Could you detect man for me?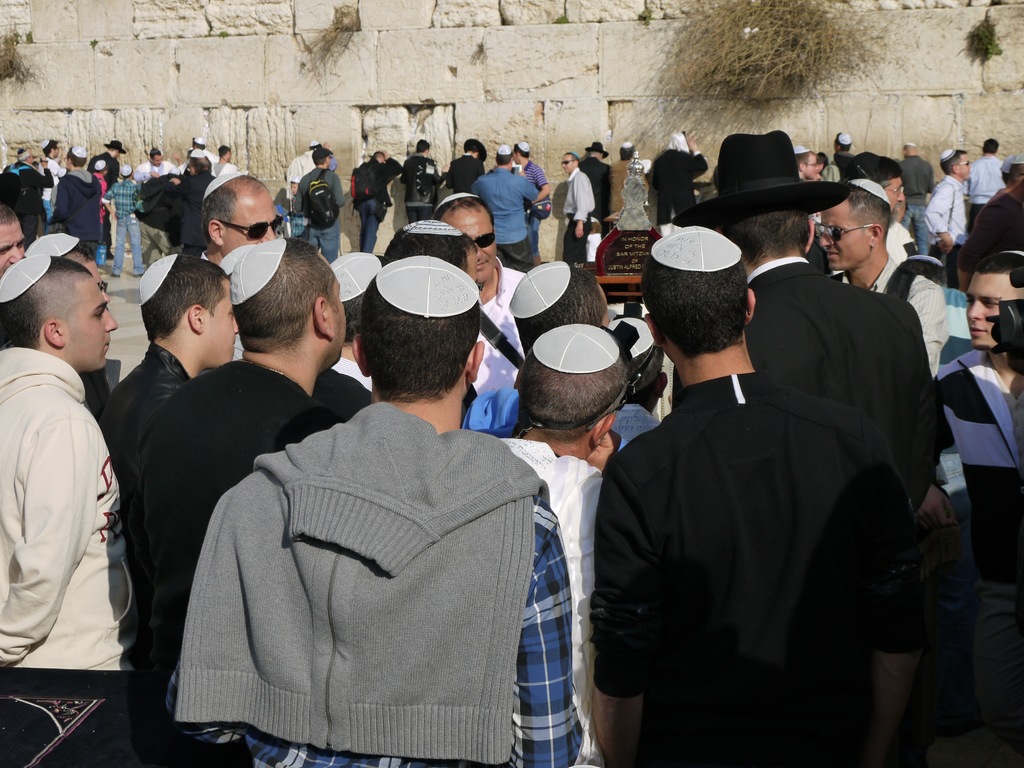
Detection result: crop(930, 148, 966, 255).
